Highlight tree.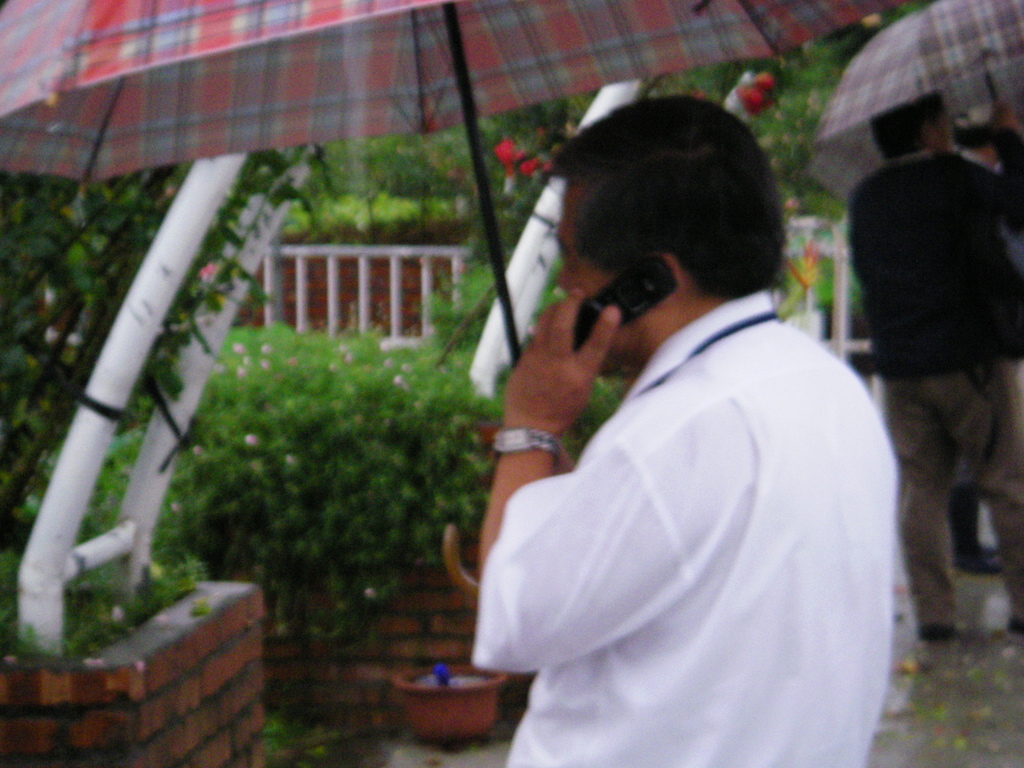
Highlighted region: <region>0, 0, 1023, 767</region>.
